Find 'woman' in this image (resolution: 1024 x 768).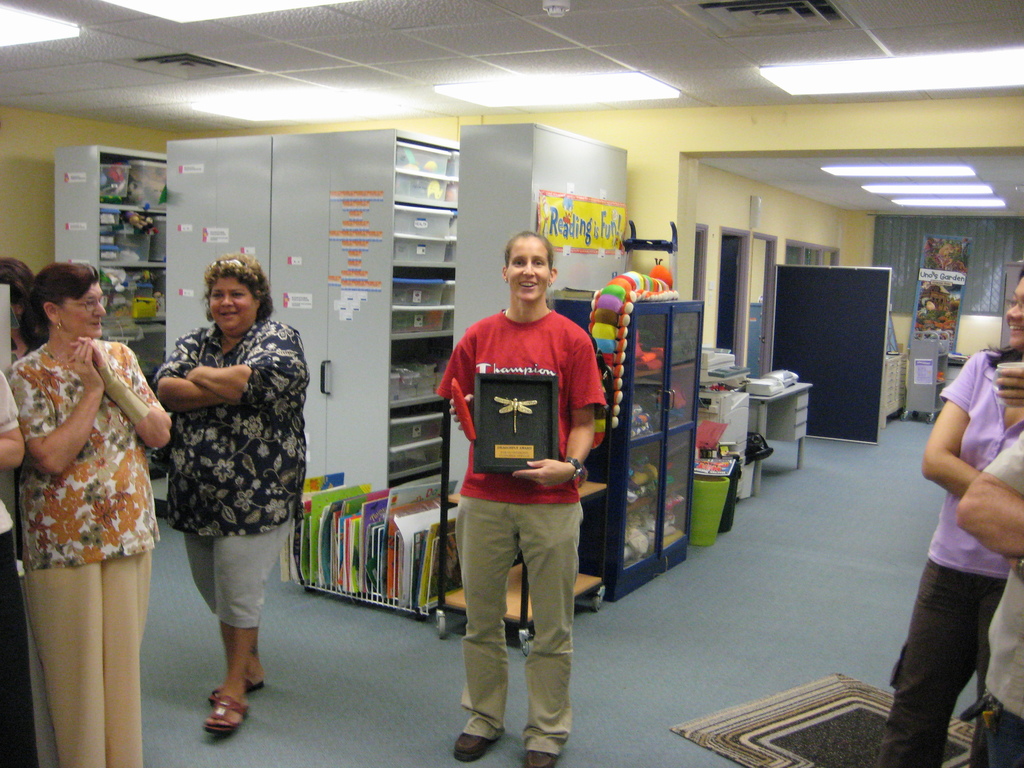
[900,269,1023,767].
